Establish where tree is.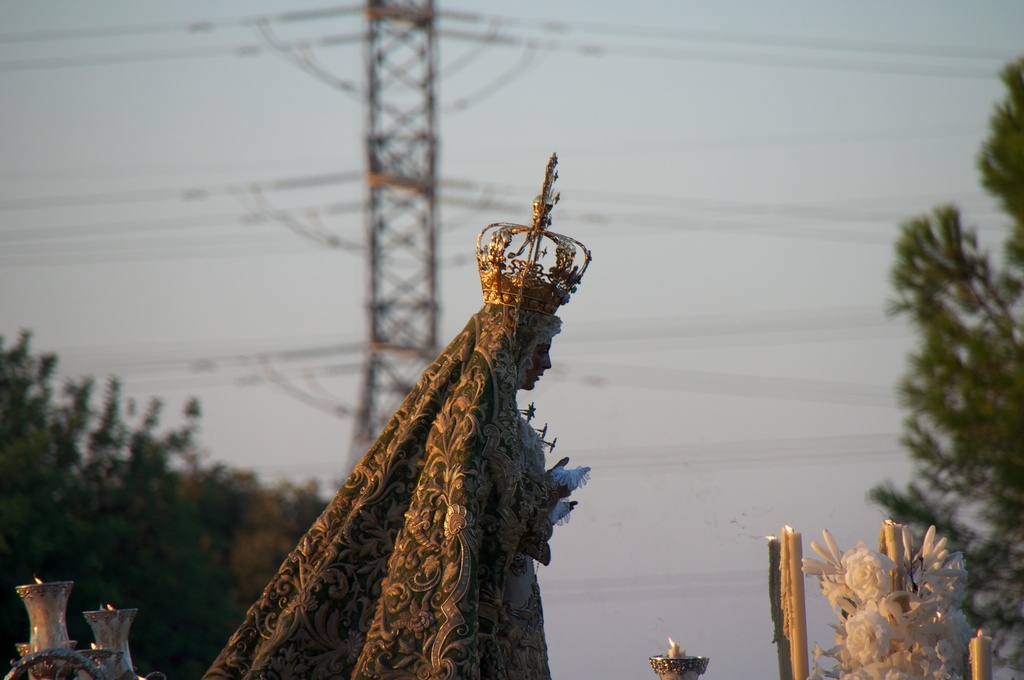
Established at (left=0, top=308, right=326, bottom=679).
